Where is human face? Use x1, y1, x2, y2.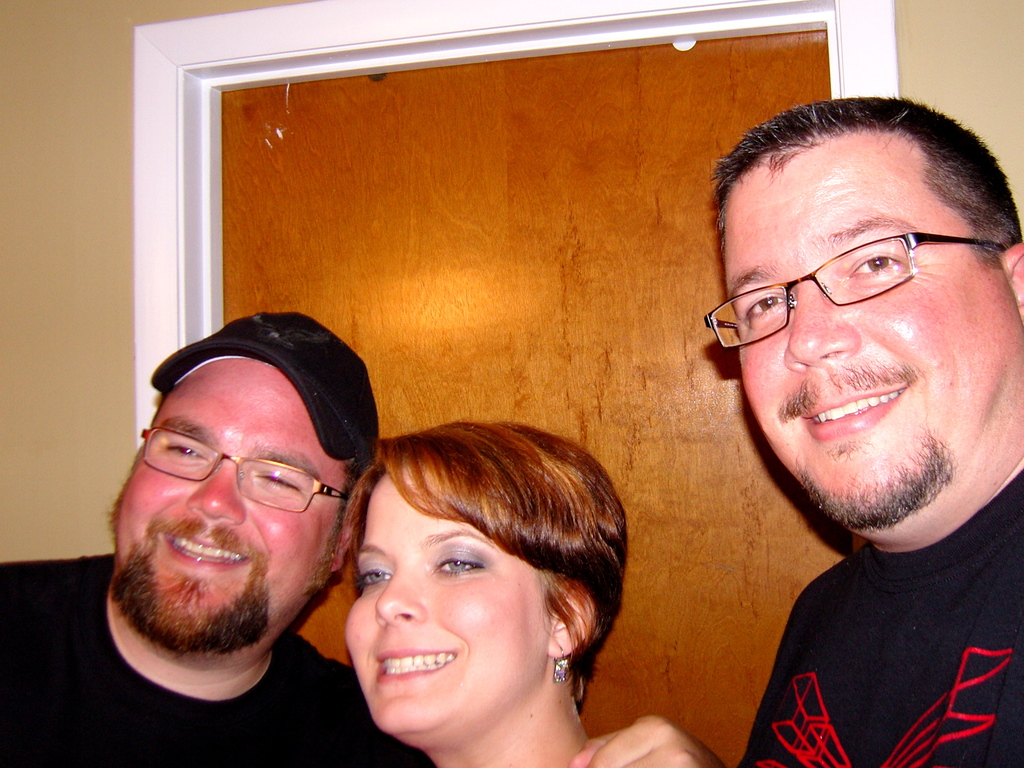
113, 360, 342, 650.
